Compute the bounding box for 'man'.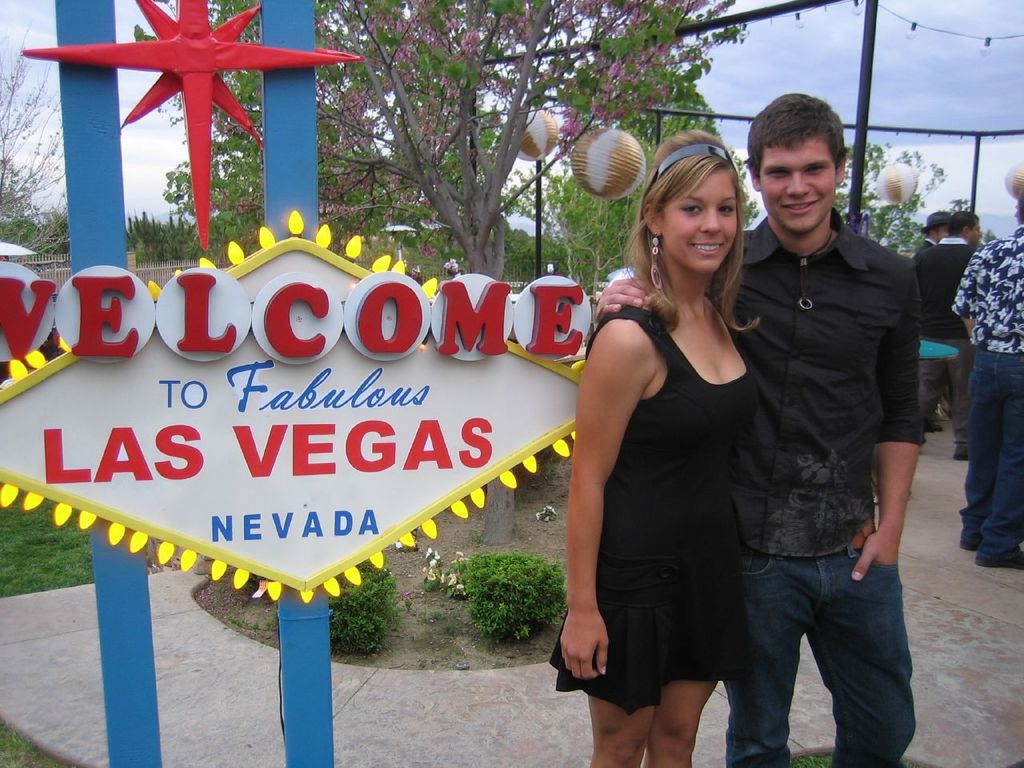
[left=660, top=110, right=897, bottom=746].
